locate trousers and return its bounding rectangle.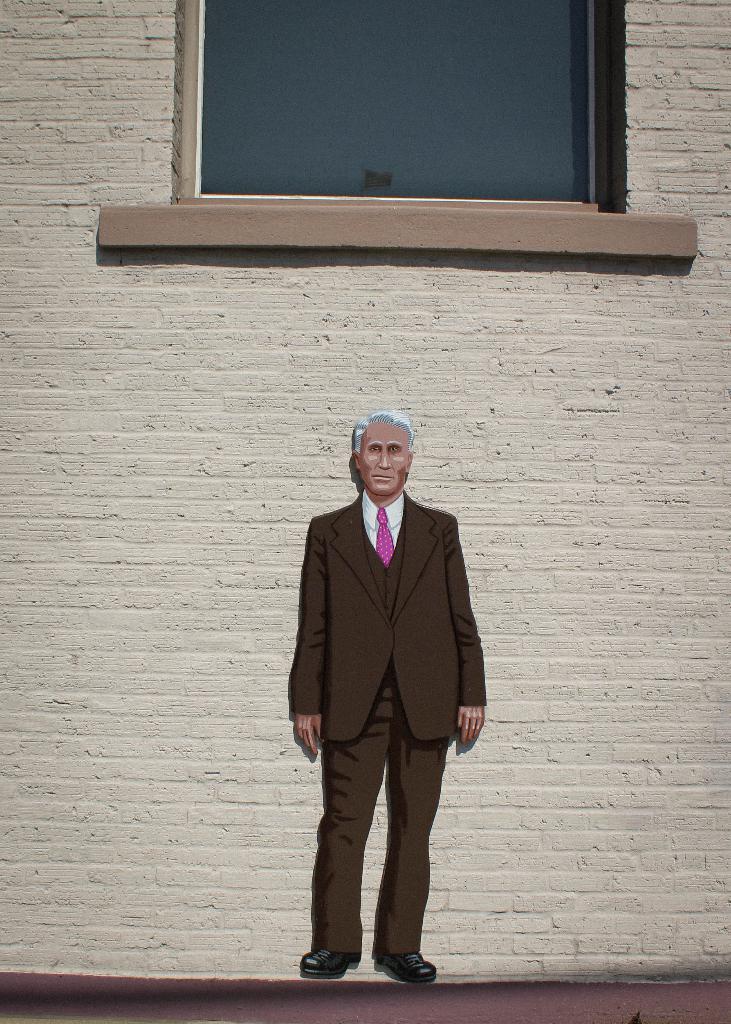
box=[303, 702, 455, 957].
